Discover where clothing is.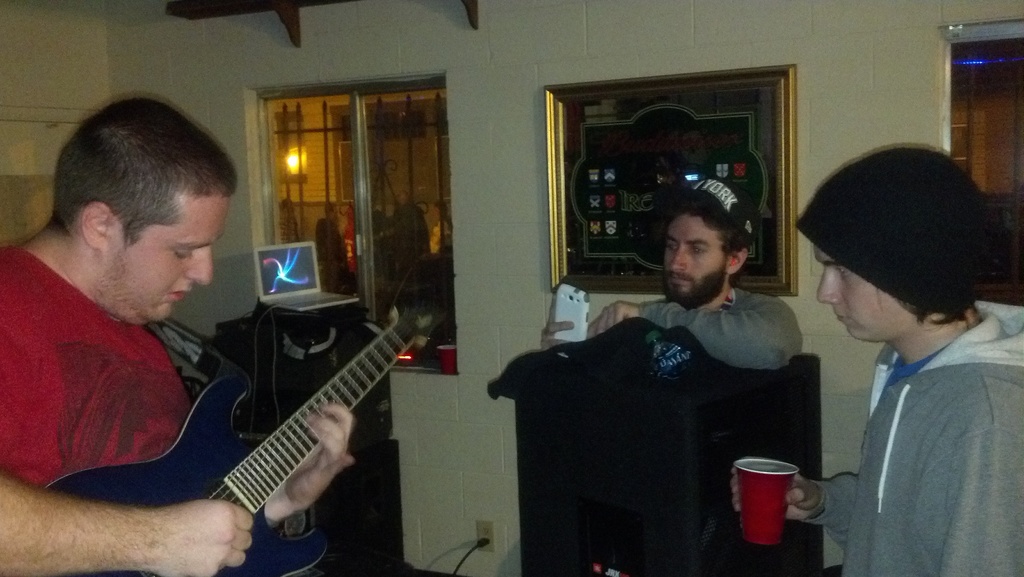
Discovered at x1=685, y1=161, x2=757, y2=248.
